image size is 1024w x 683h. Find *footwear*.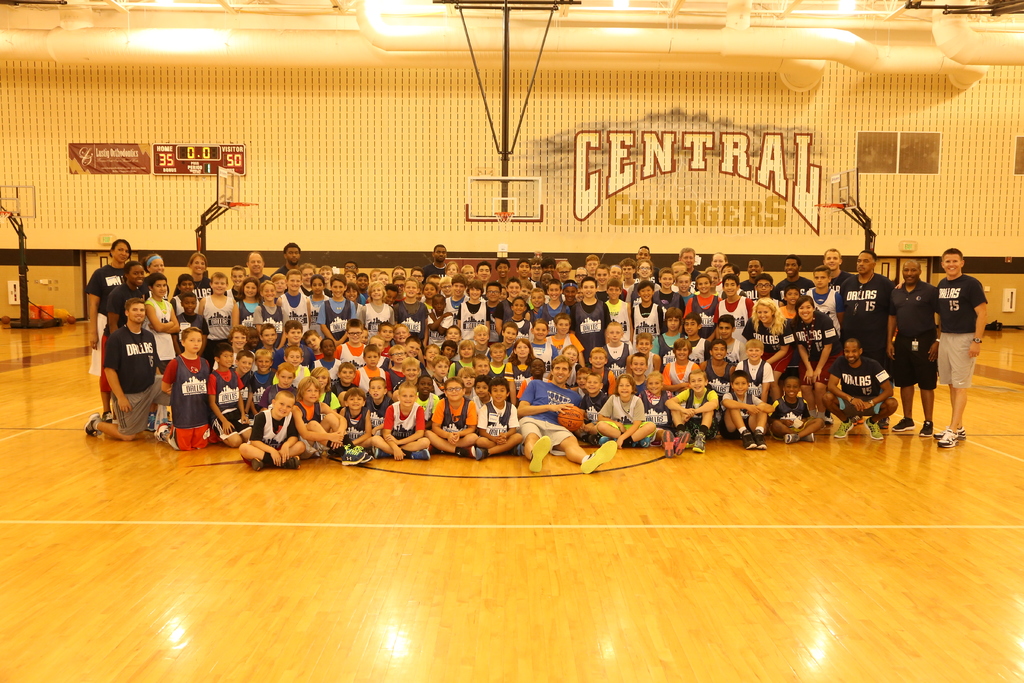
922, 420, 936, 435.
